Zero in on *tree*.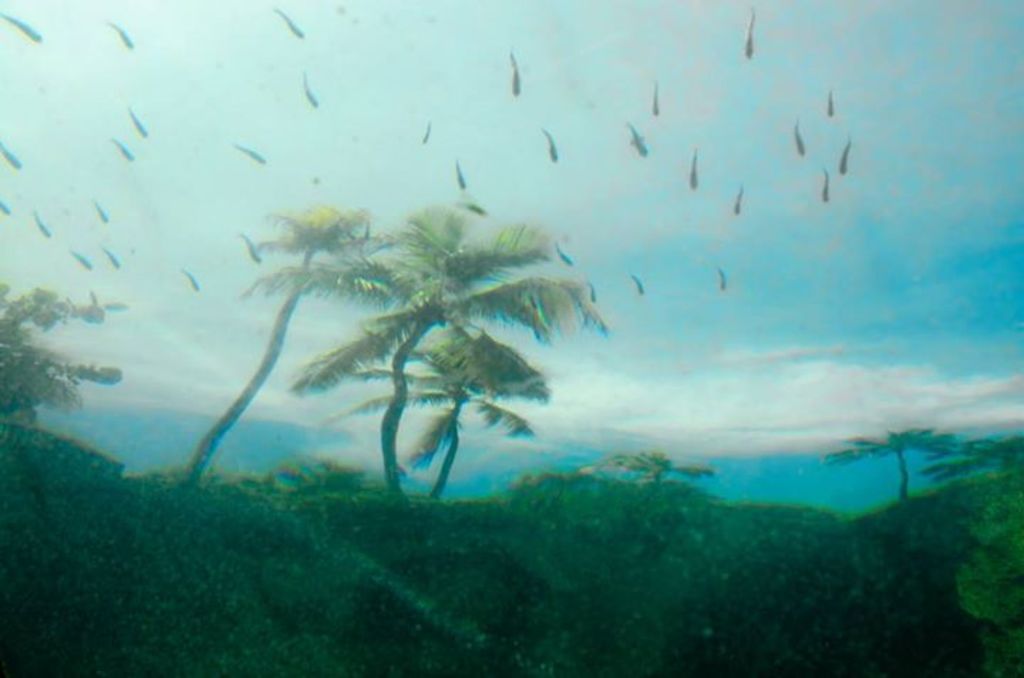
Zeroed in: 273:165:636:534.
